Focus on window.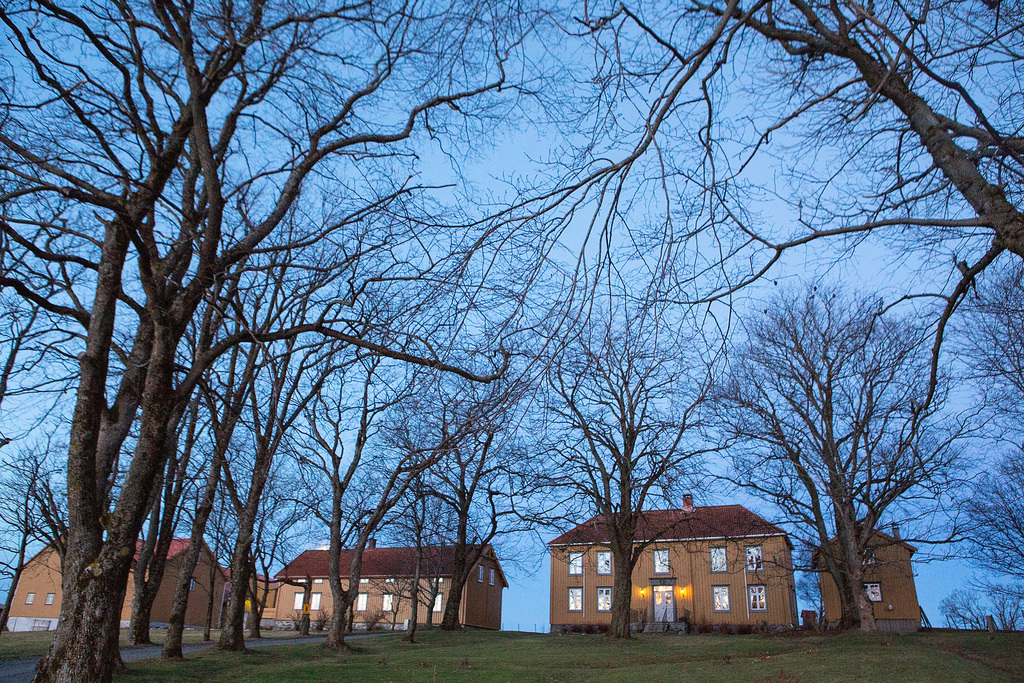
Focused at (291,593,304,609).
